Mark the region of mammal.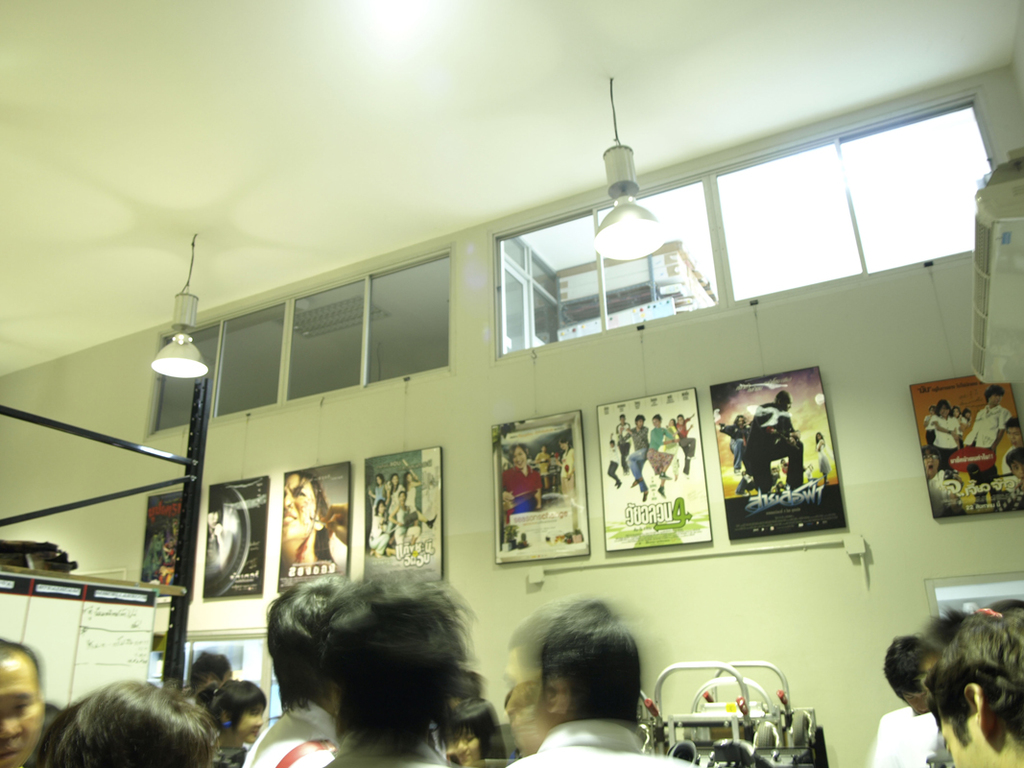
Region: (321,567,473,767).
